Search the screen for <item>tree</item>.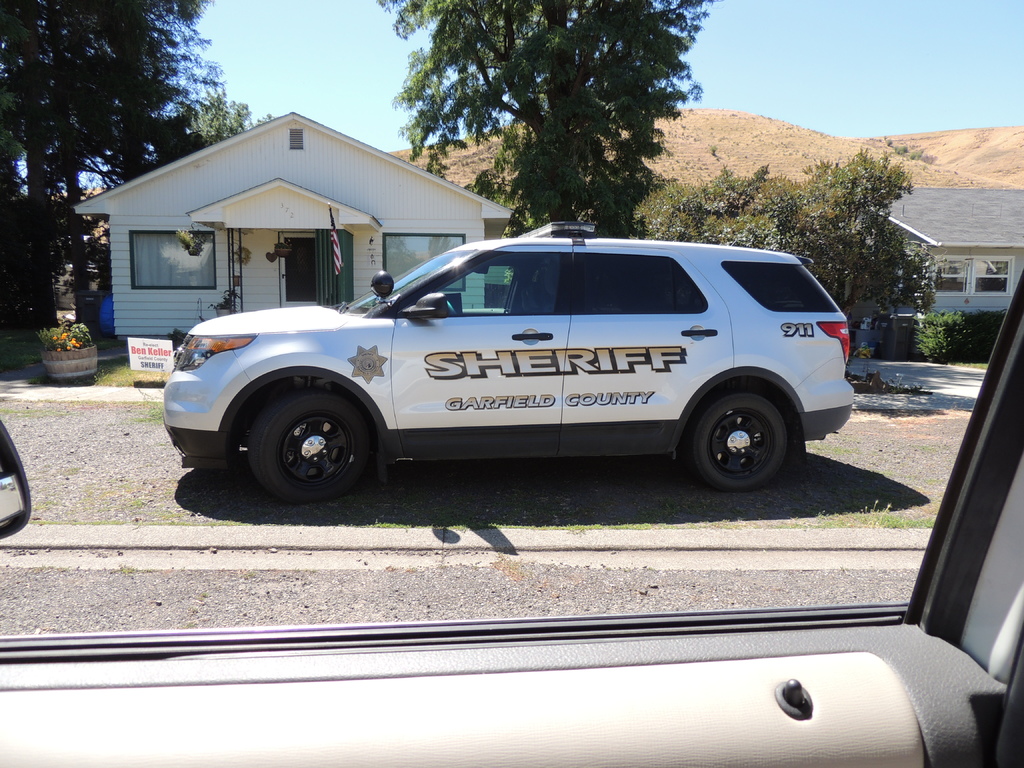
Found at x1=0, y1=0, x2=258, y2=342.
